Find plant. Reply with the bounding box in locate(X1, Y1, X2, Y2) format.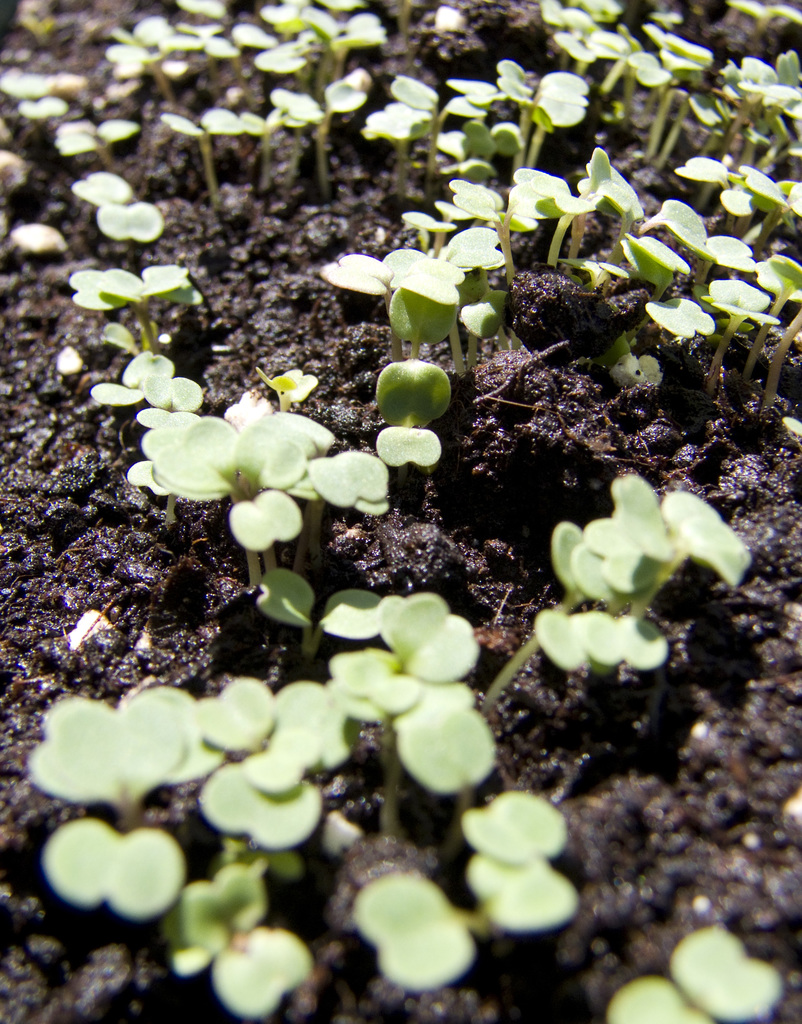
locate(131, 397, 327, 581).
